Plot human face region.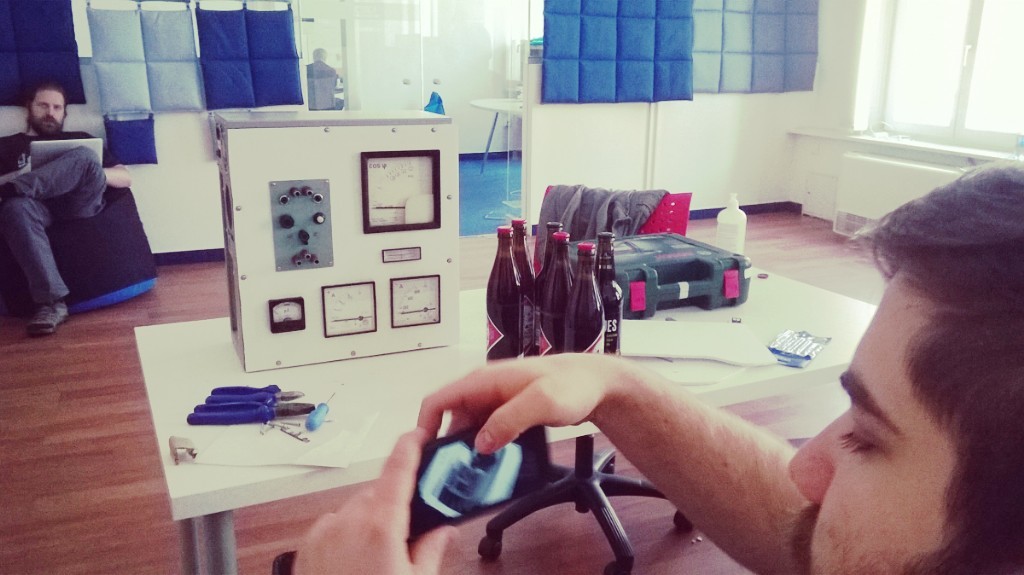
Plotted at select_region(787, 269, 955, 574).
